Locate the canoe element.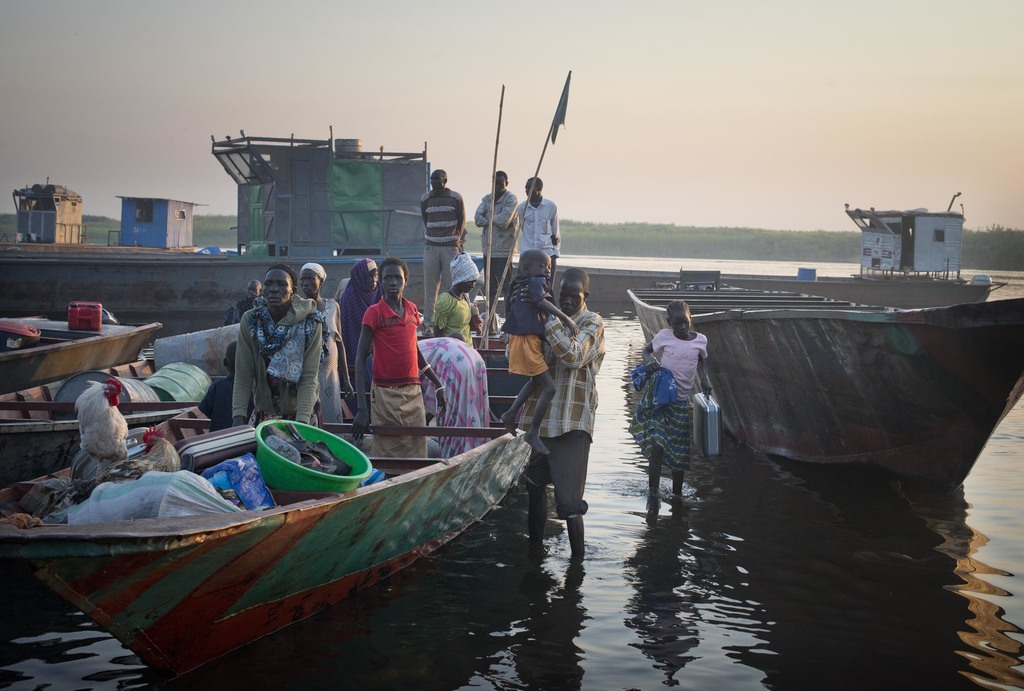
Element bbox: 0/313/150/394.
